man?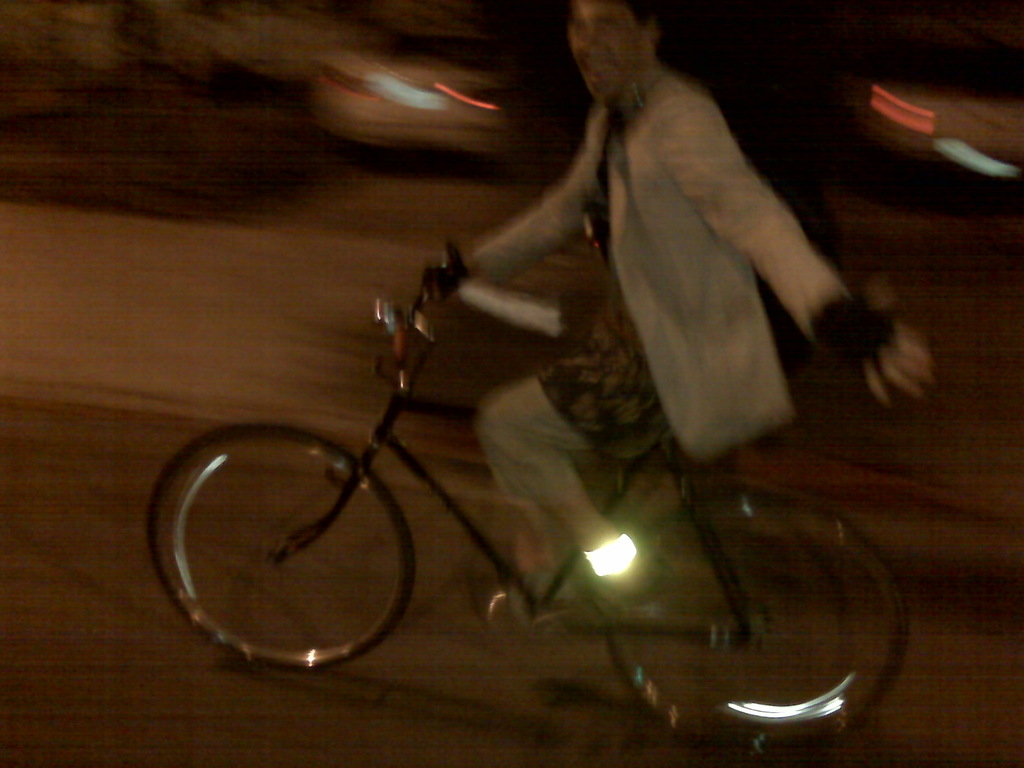
290, 0, 888, 662
